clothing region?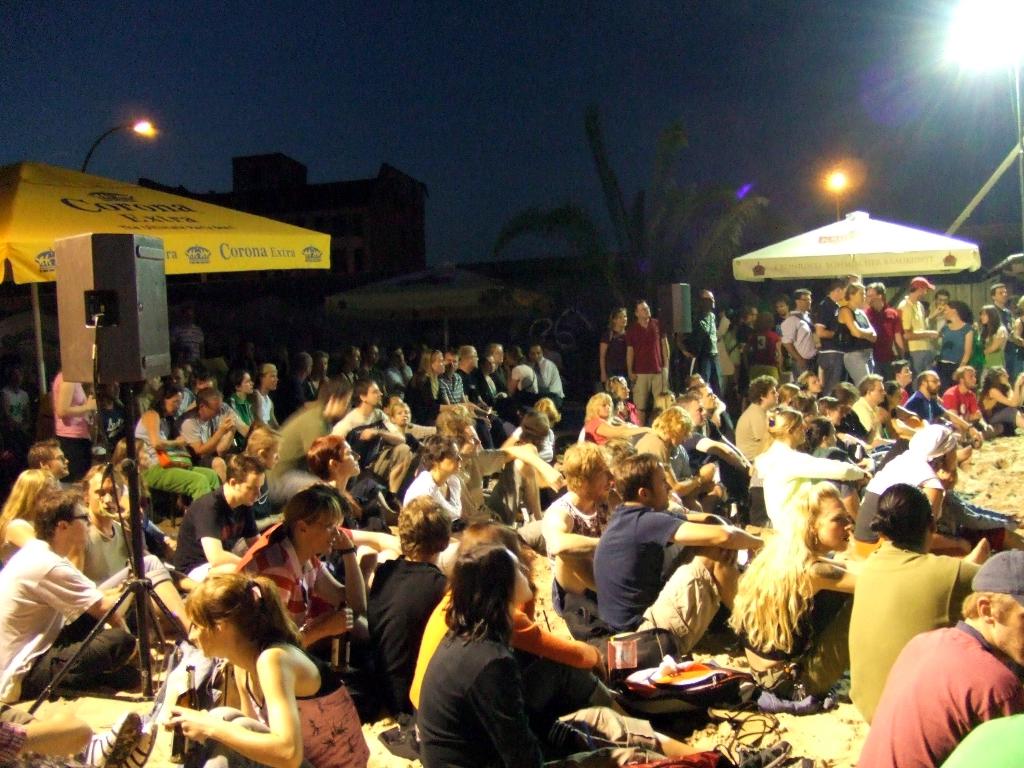
{"left": 766, "top": 442, "right": 874, "bottom": 523}
